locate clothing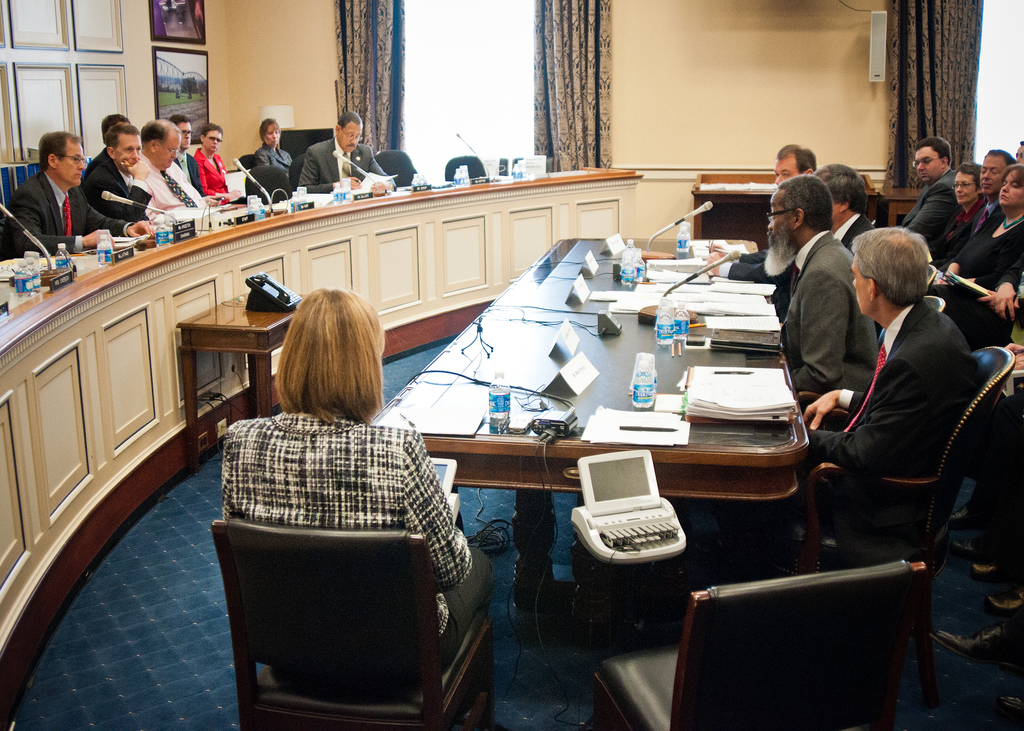
[left=772, top=300, right=979, bottom=522]
